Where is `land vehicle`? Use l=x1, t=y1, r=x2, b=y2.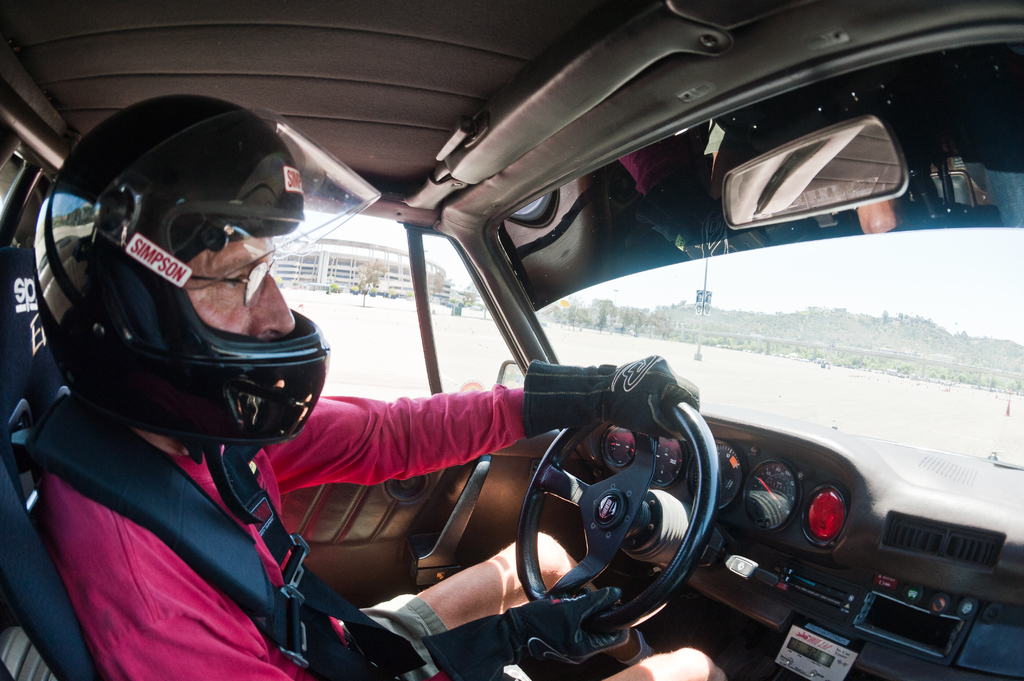
l=0, t=41, r=938, b=634.
